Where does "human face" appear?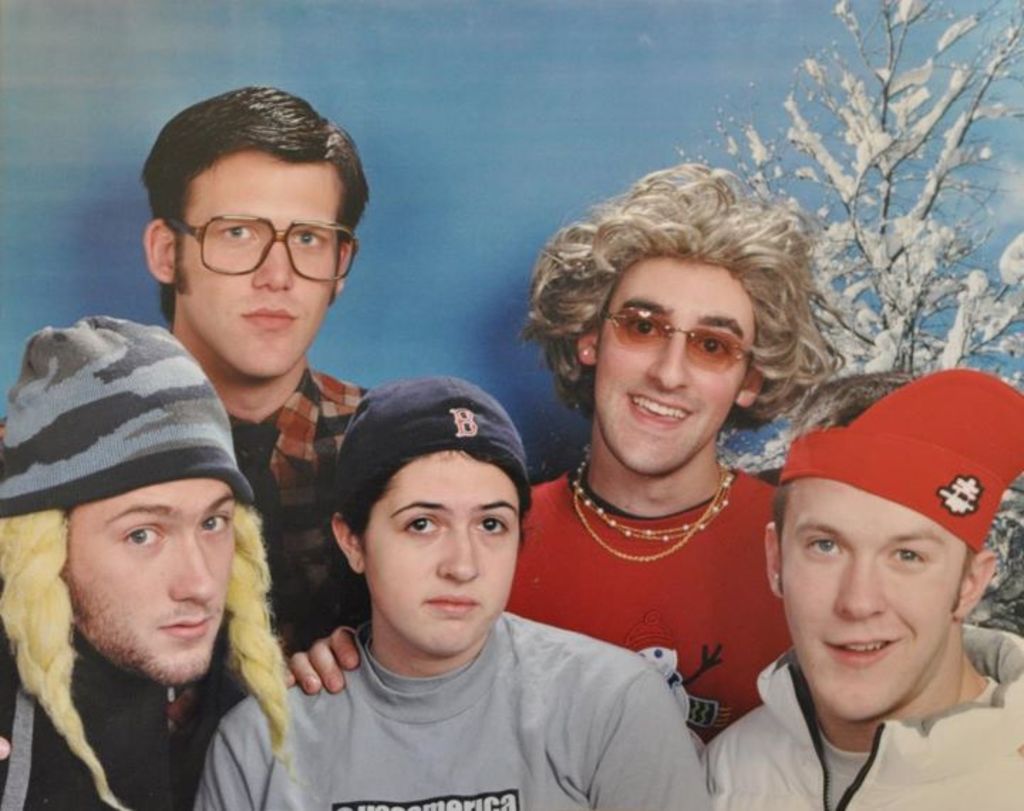
Appears at 182, 149, 337, 380.
